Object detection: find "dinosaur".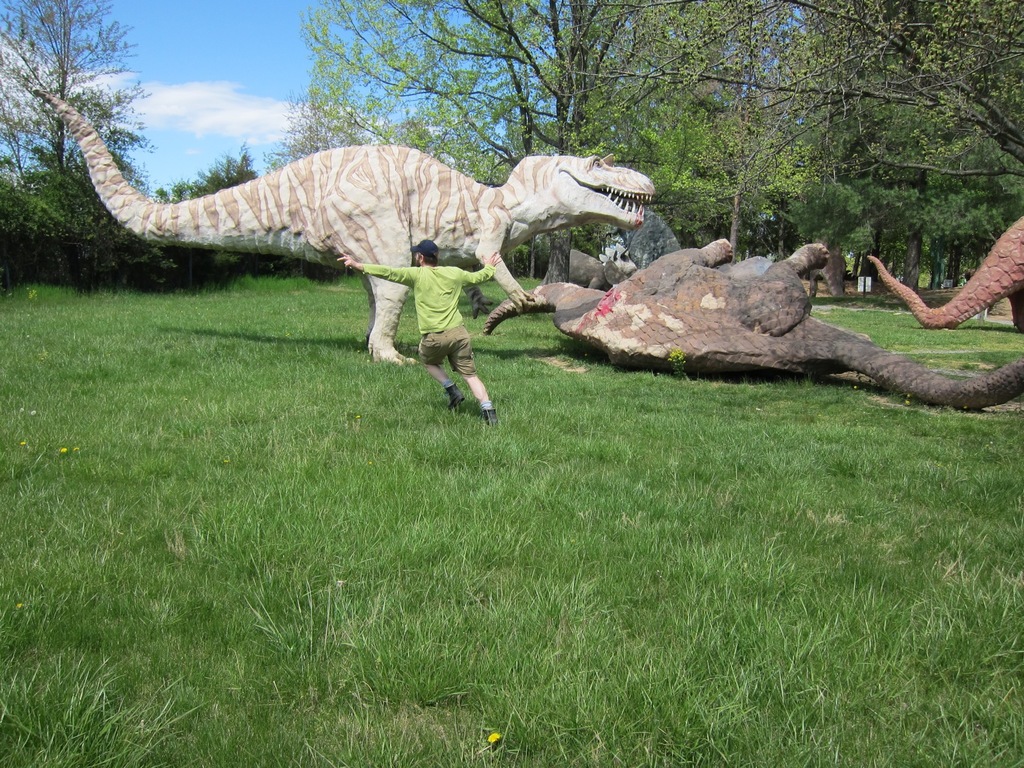
box(864, 218, 1023, 342).
